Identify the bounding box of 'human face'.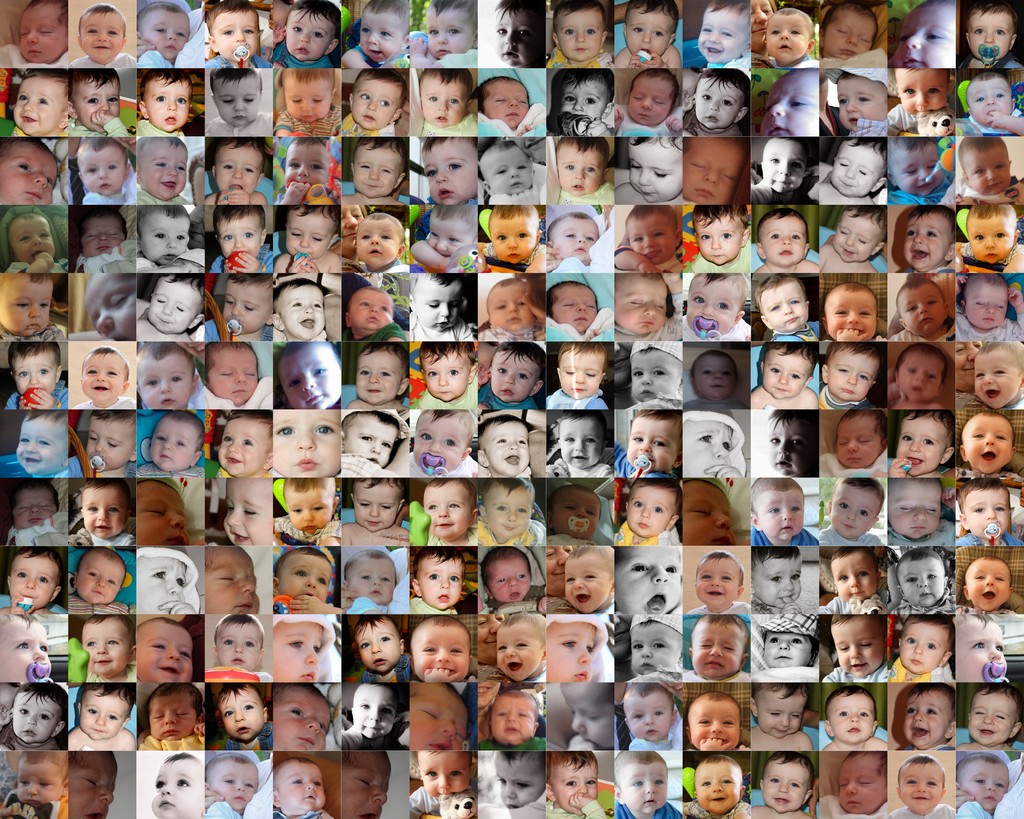
x1=831, y1=693, x2=875, y2=741.
